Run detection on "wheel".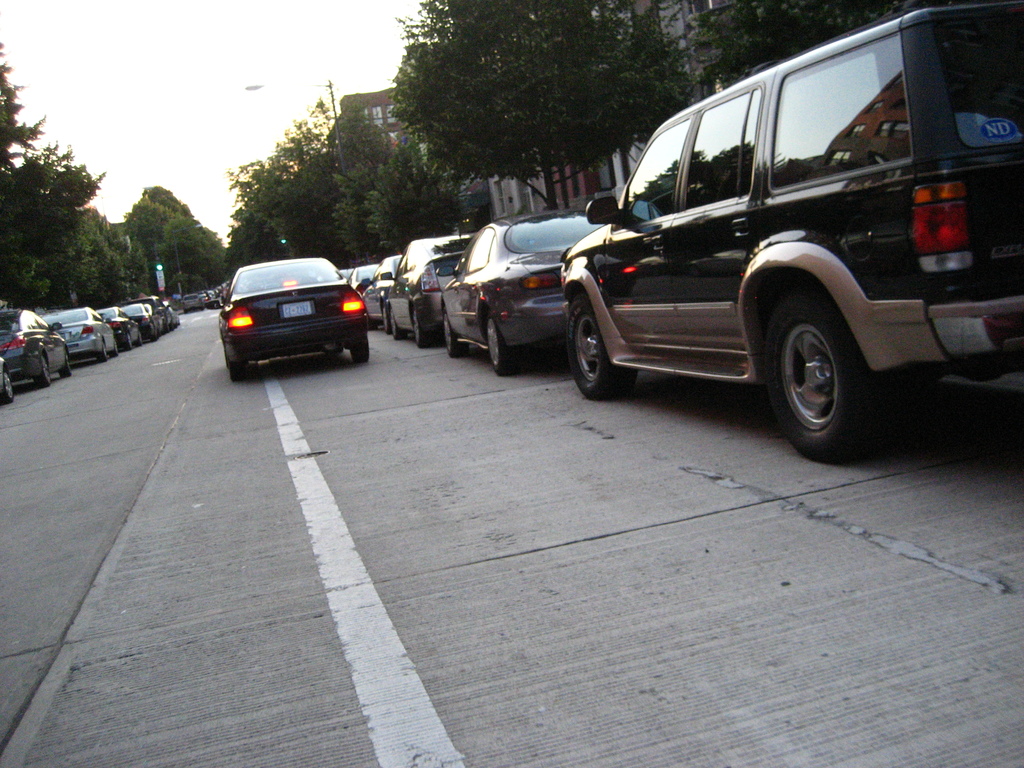
Result: box(148, 332, 157, 340).
